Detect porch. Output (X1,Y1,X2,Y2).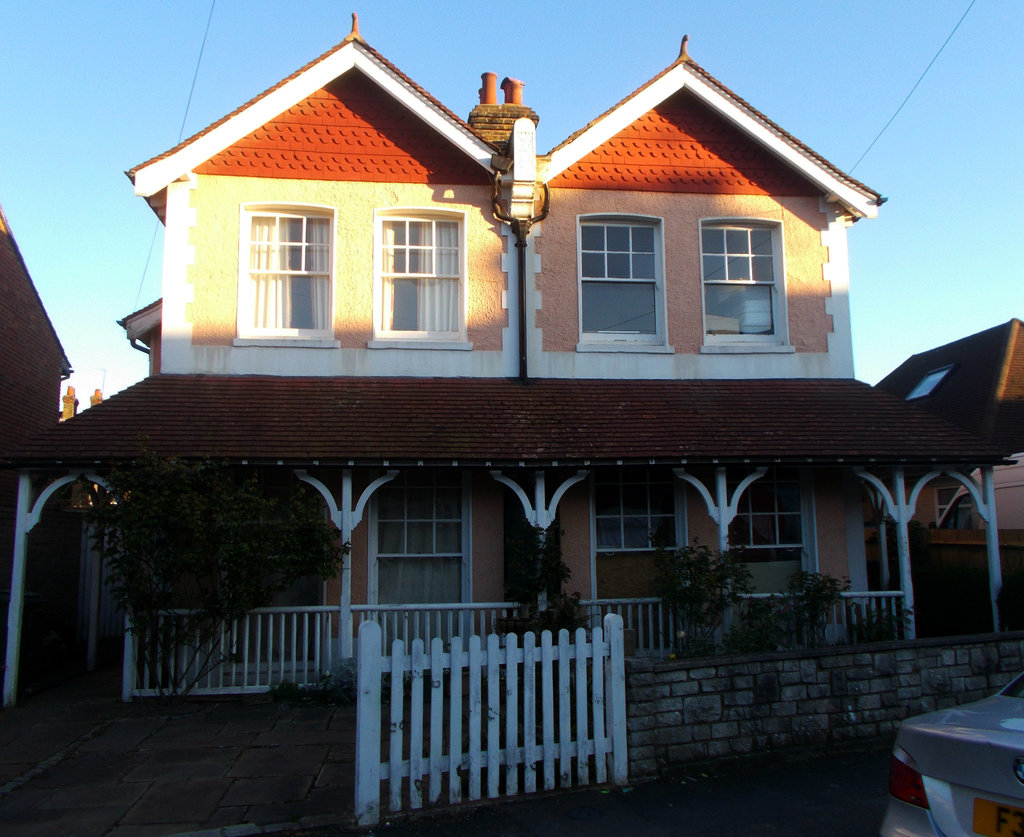
(0,624,1018,774).
